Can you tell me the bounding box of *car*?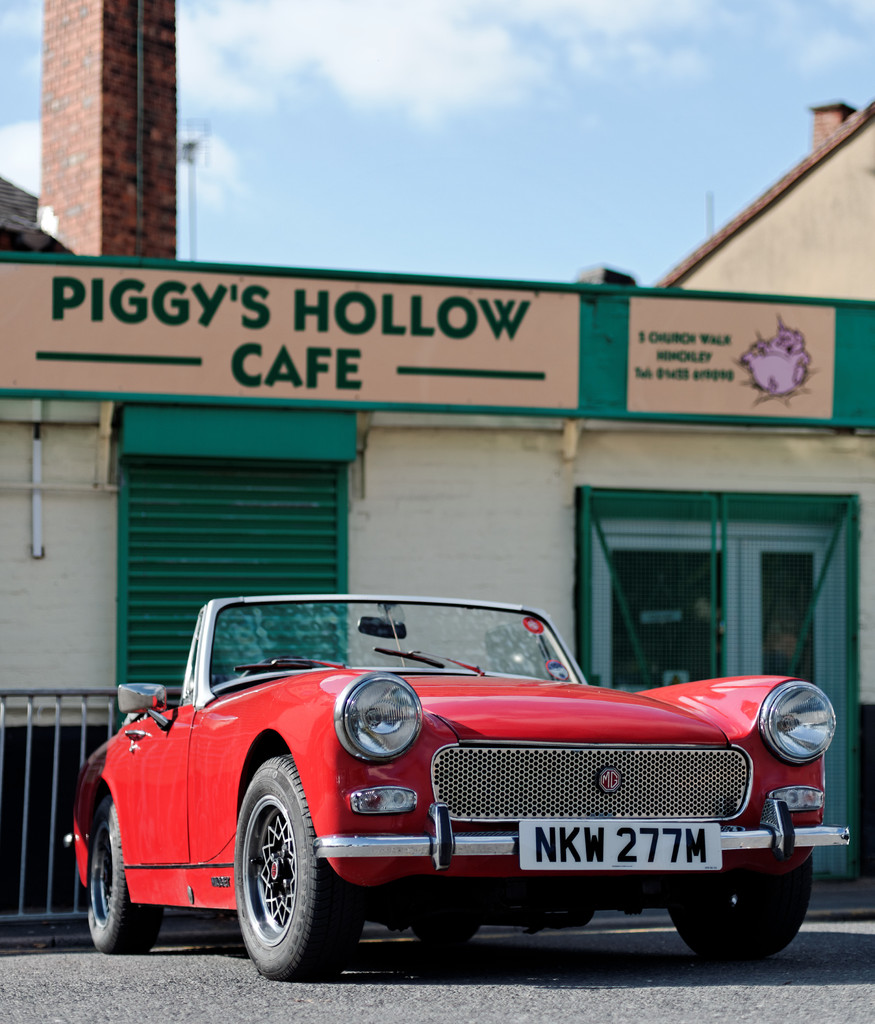
{"x1": 75, "y1": 592, "x2": 854, "y2": 970}.
